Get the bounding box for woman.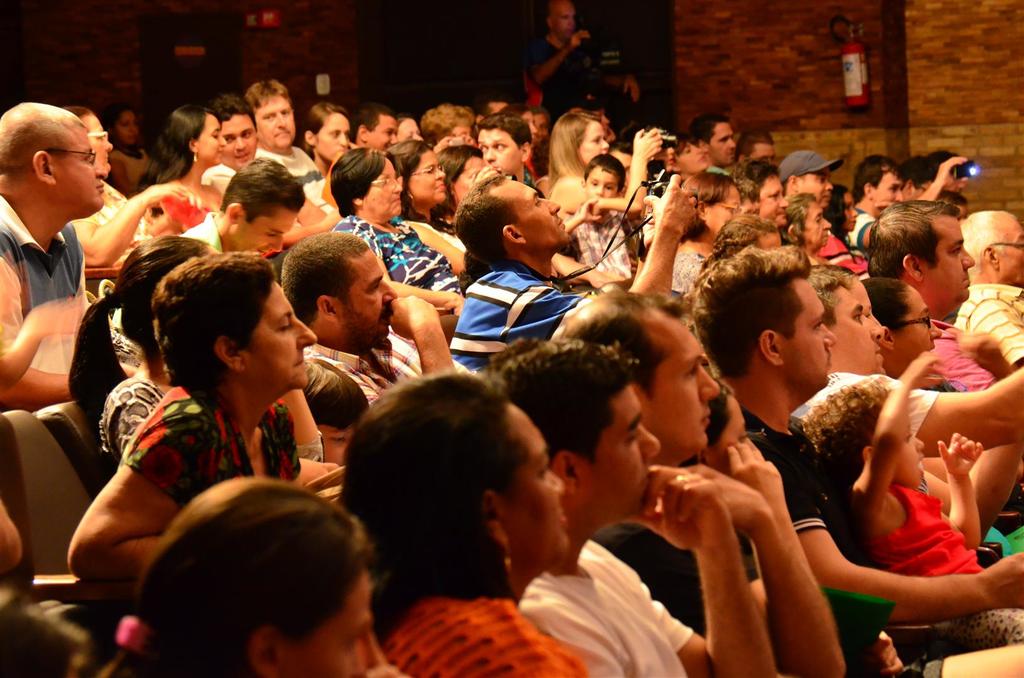
bbox=[67, 101, 211, 281].
